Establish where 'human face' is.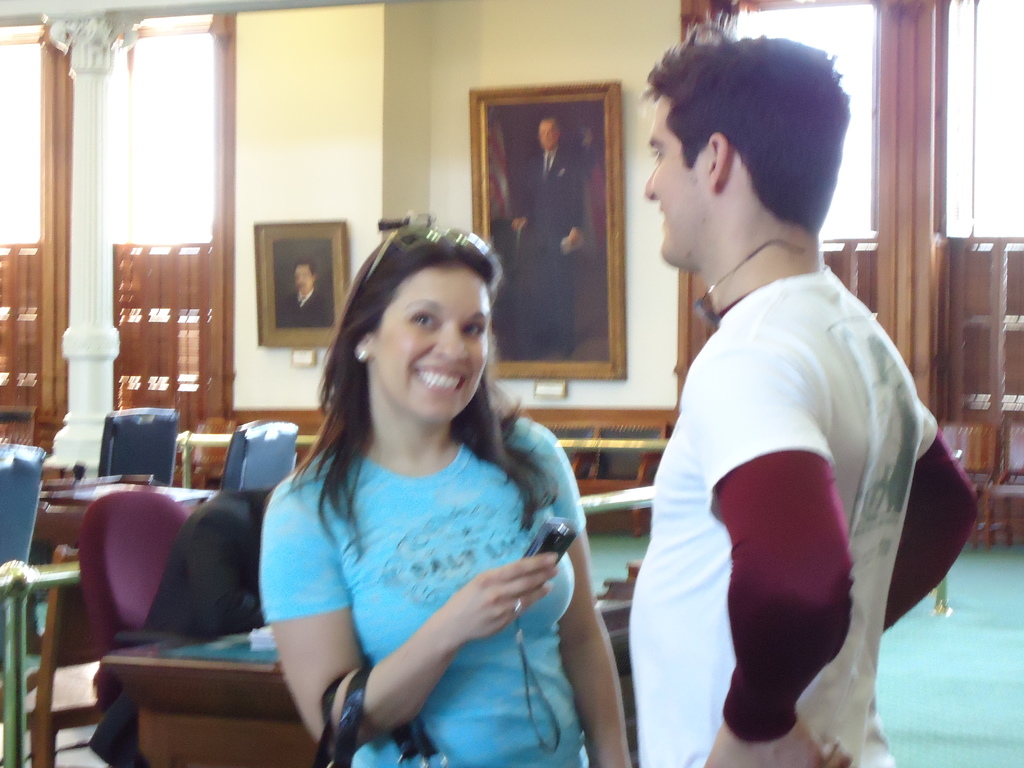
Established at <region>625, 97, 716, 273</region>.
